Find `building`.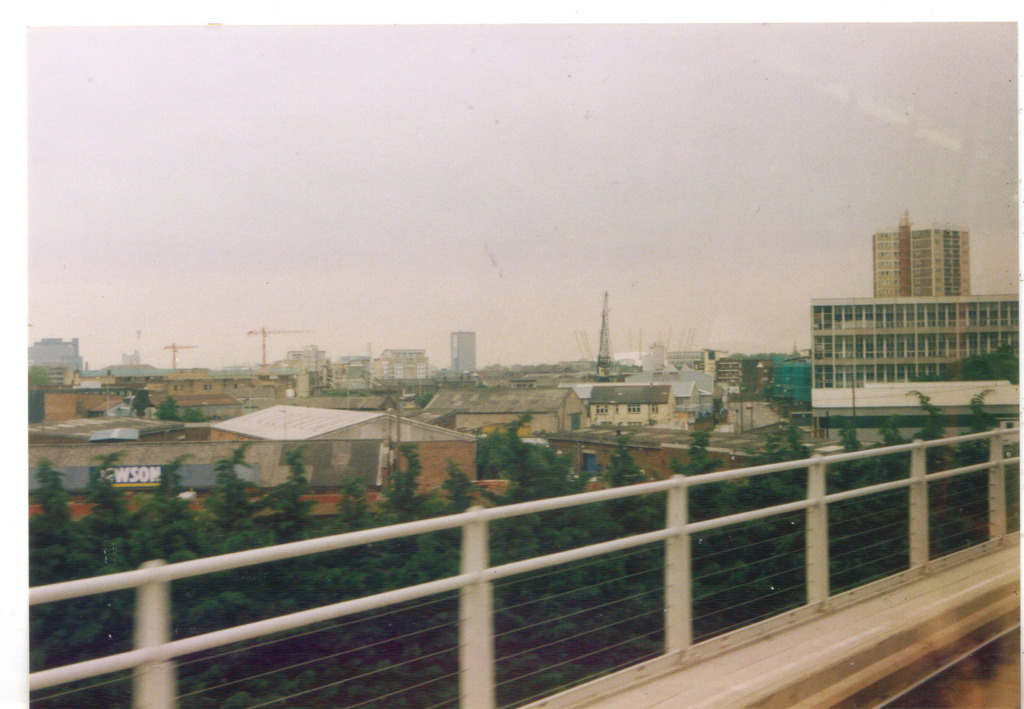
pyautogui.locateOnScreen(452, 332, 477, 371).
